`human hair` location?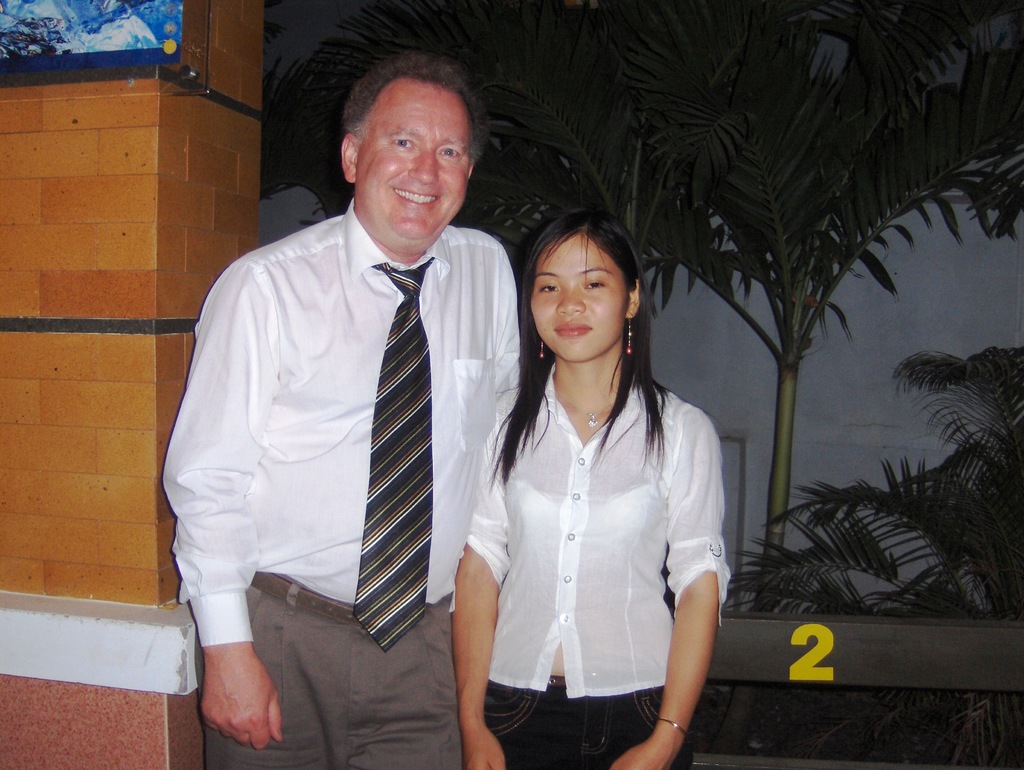
506, 204, 652, 407
